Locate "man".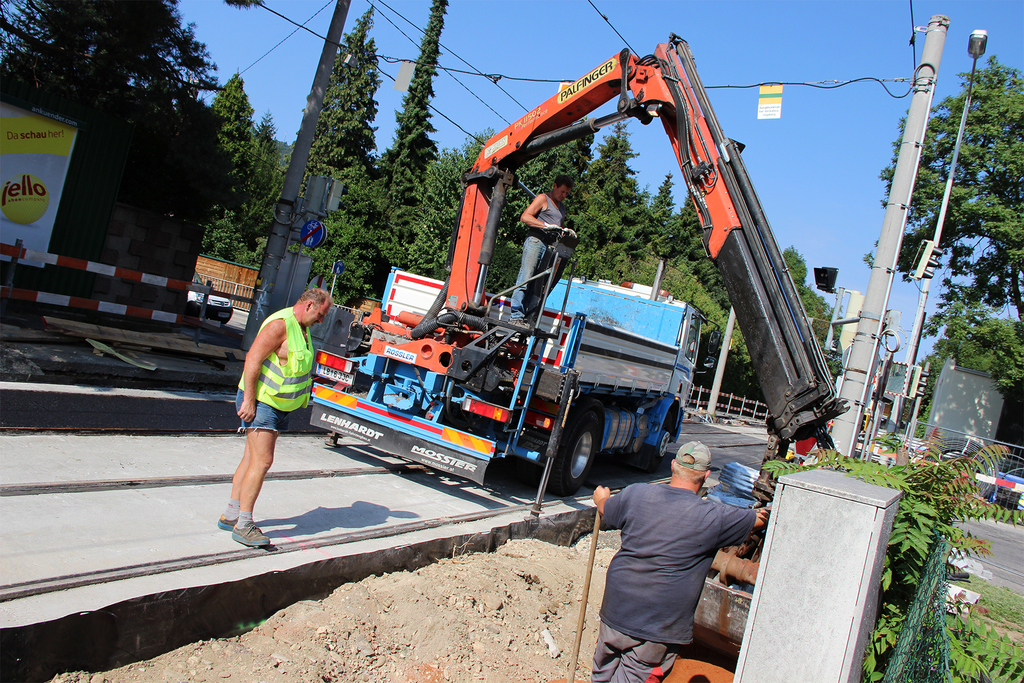
Bounding box: l=593, t=443, r=769, b=682.
